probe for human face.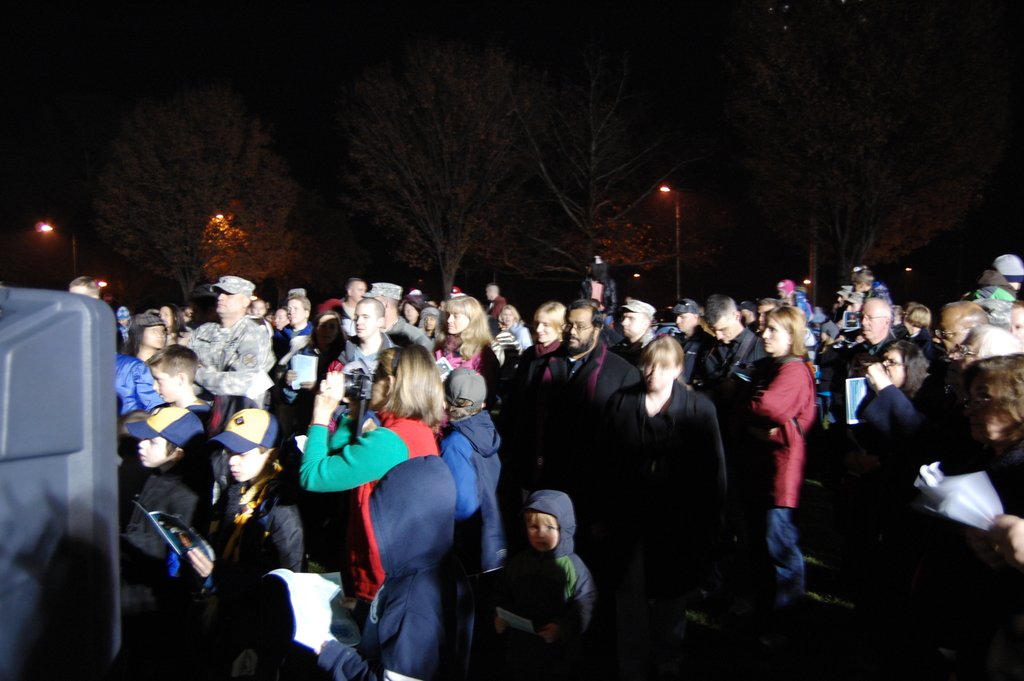
Probe result: [677, 308, 696, 332].
